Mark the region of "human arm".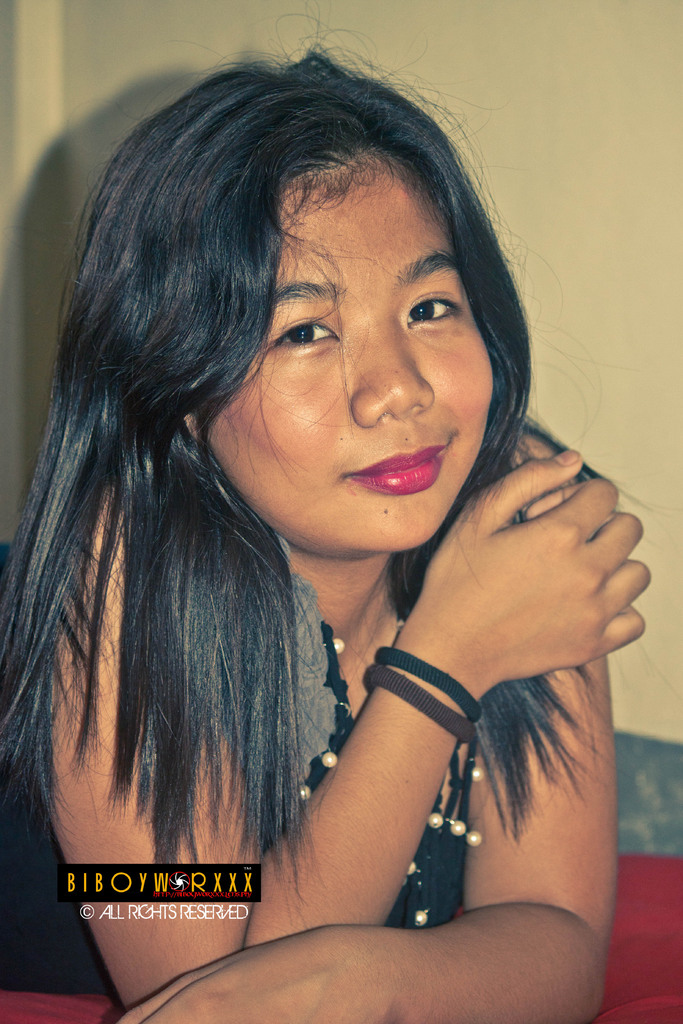
Region: 119/428/621/1023.
